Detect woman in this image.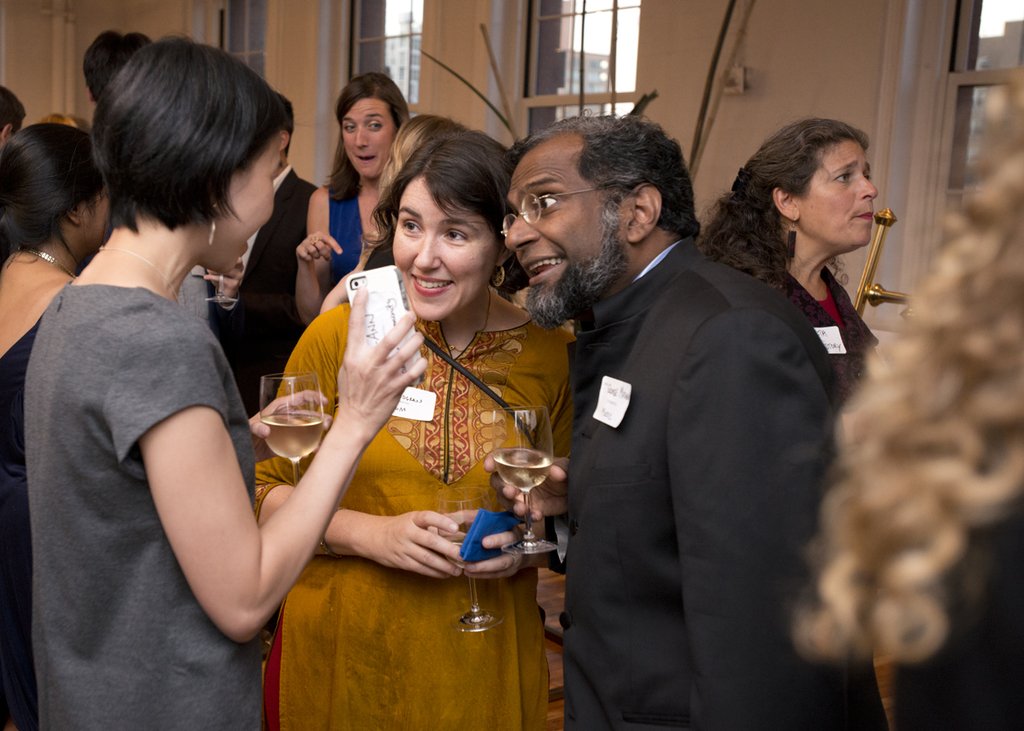
Detection: <region>22, 29, 432, 730</region>.
